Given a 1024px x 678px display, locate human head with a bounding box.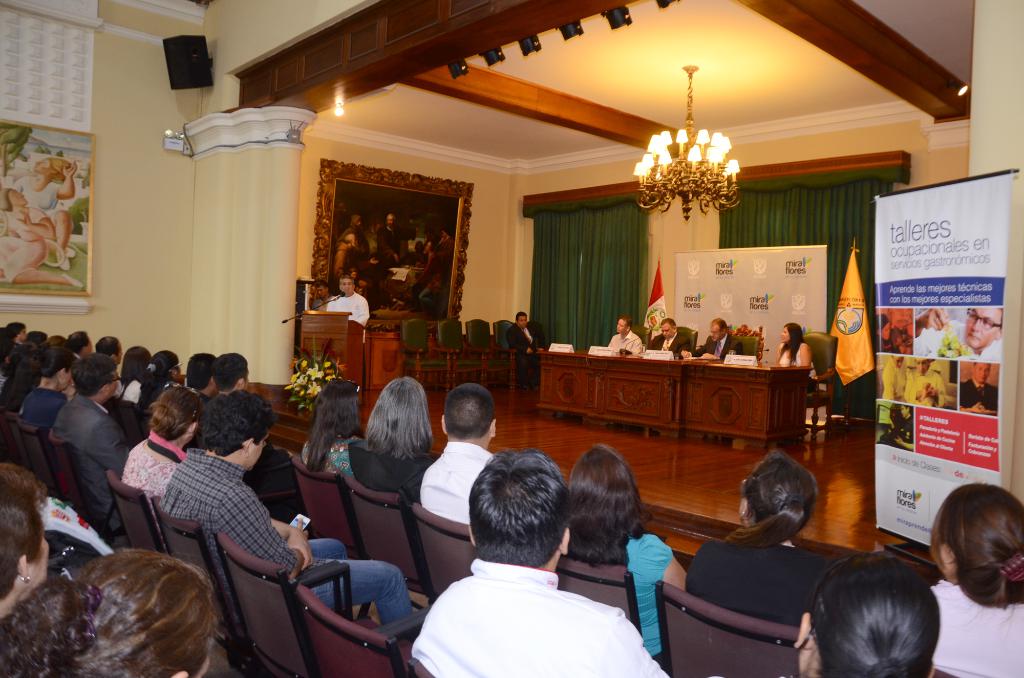
Located: Rect(778, 320, 803, 345).
